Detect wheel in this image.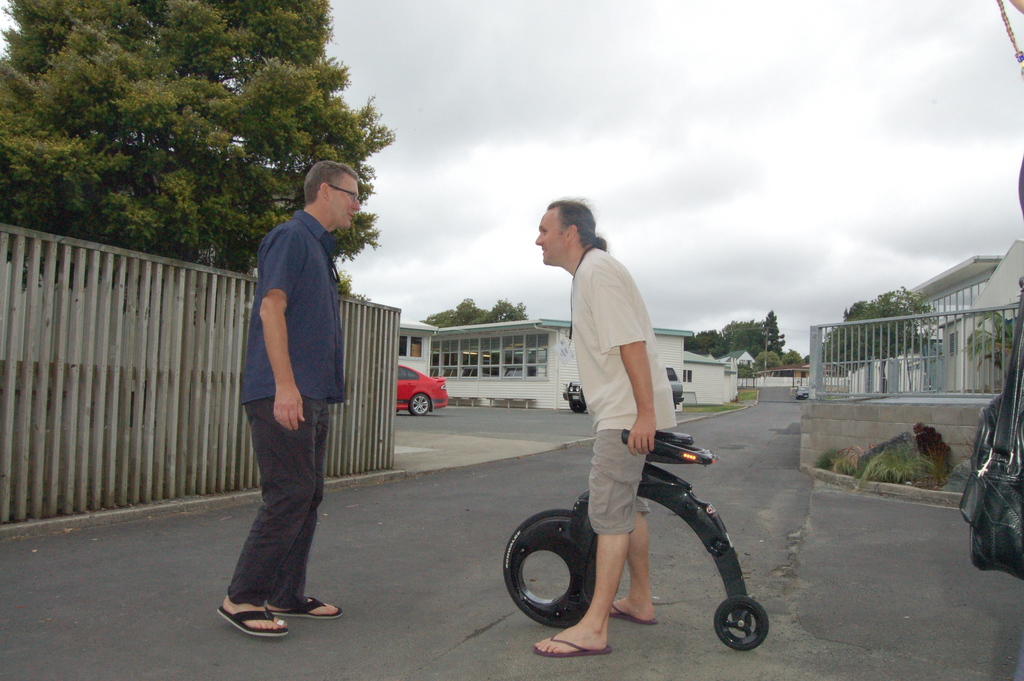
Detection: region(570, 404, 585, 413).
